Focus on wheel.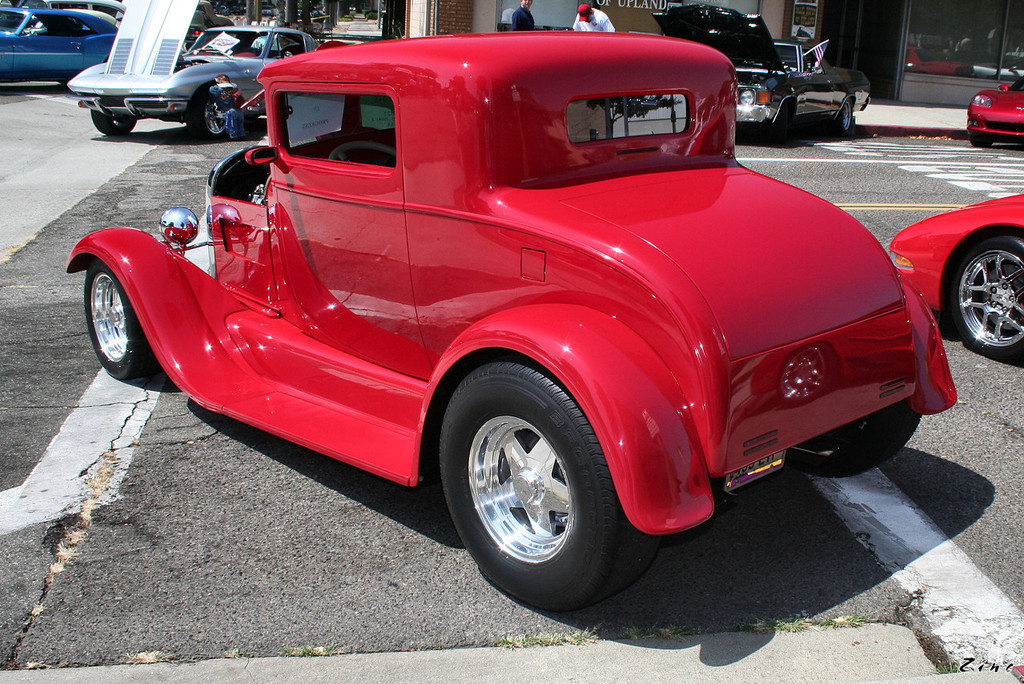
Focused at crop(190, 91, 227, 142).
